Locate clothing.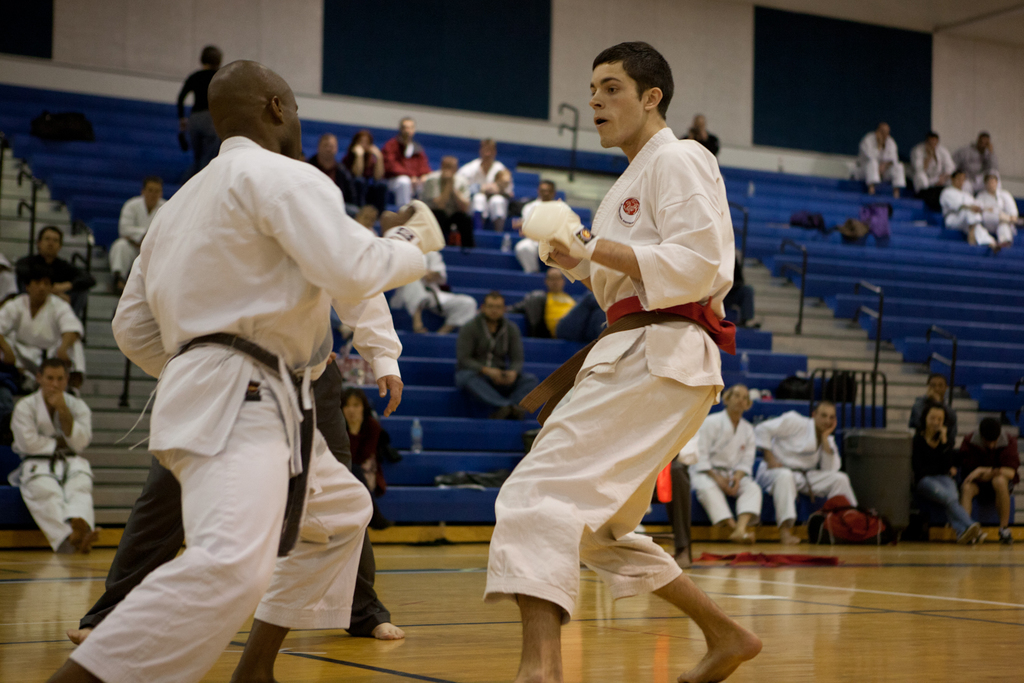
Bounding box: region(447, 311, 539, 417).
